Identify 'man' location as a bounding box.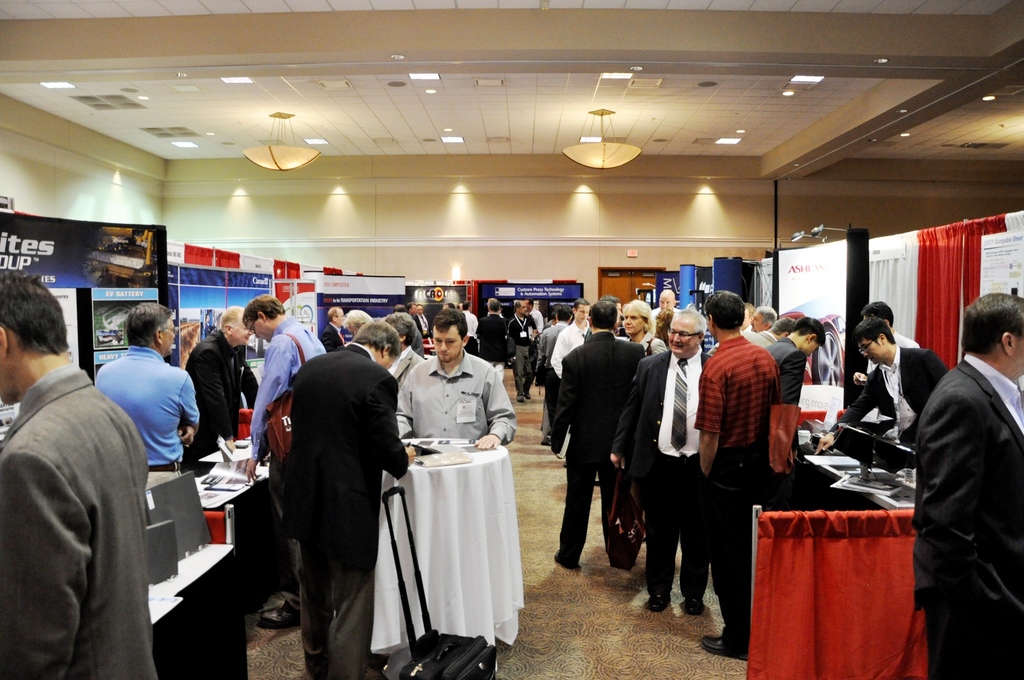
rect(691, 290, 785, 658).
